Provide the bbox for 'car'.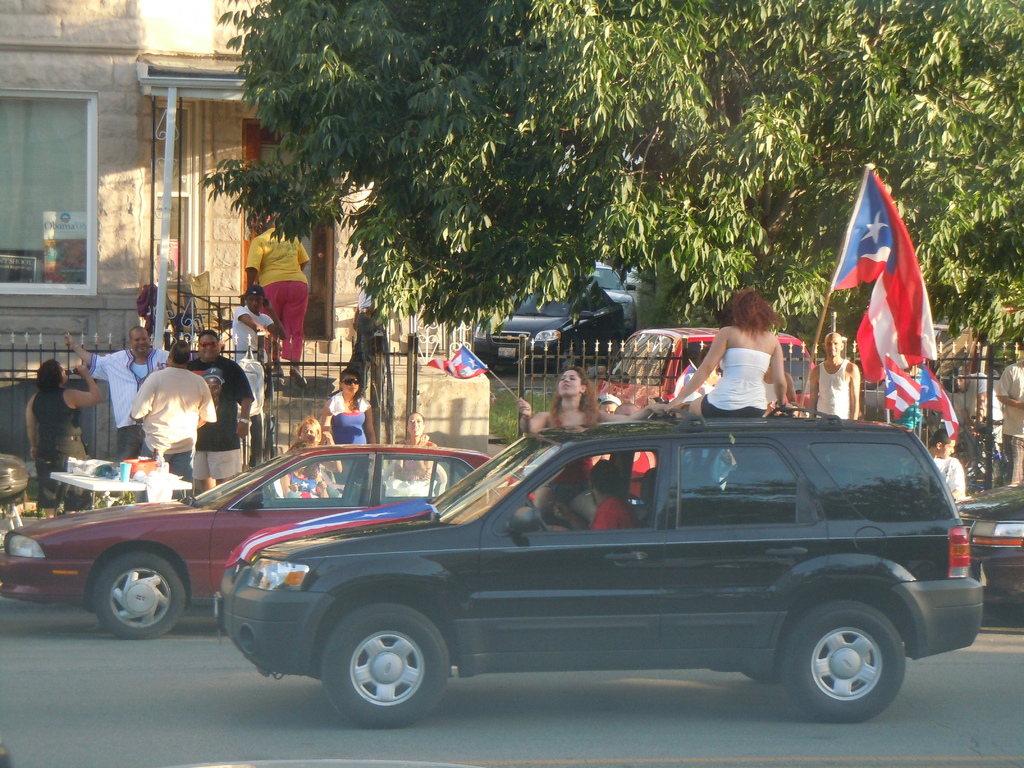
l=0, t=446, r=495, b=633.
